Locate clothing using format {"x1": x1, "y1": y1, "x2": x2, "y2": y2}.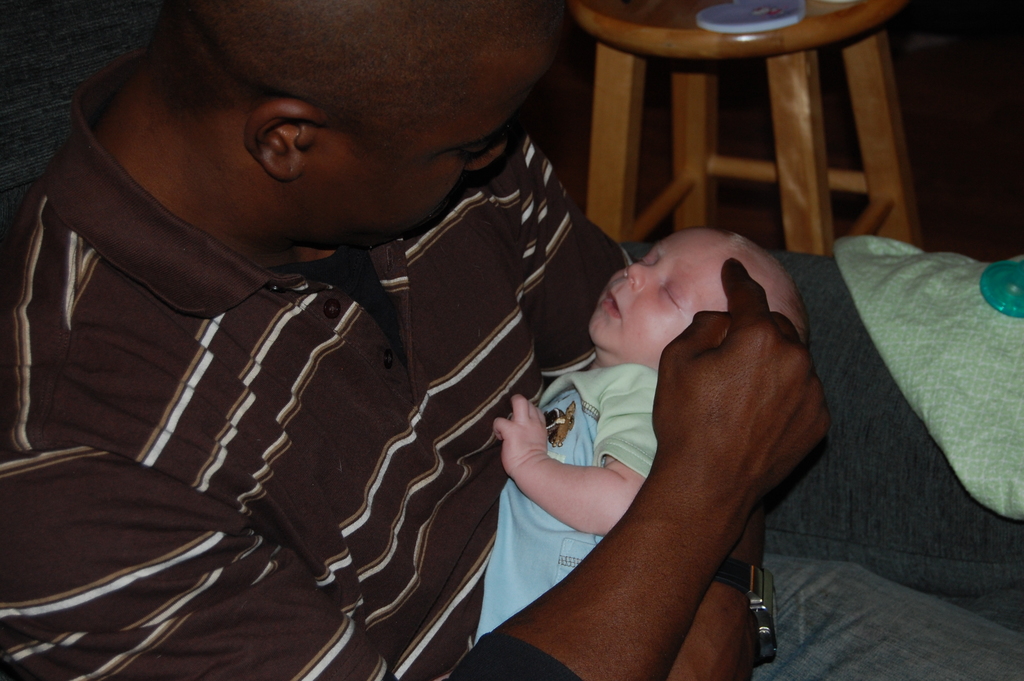
{"x1": 465, "y1": 350, "x2": 674, "y2": 625}.
